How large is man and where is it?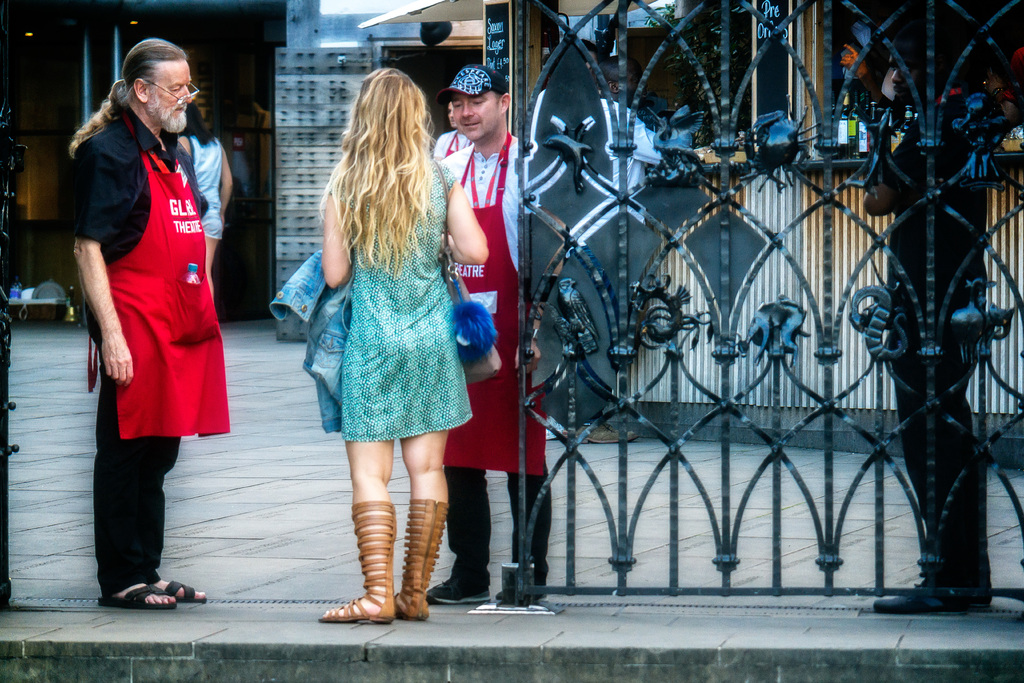
Bounding box: Rect(66, 33, 228, 609).
